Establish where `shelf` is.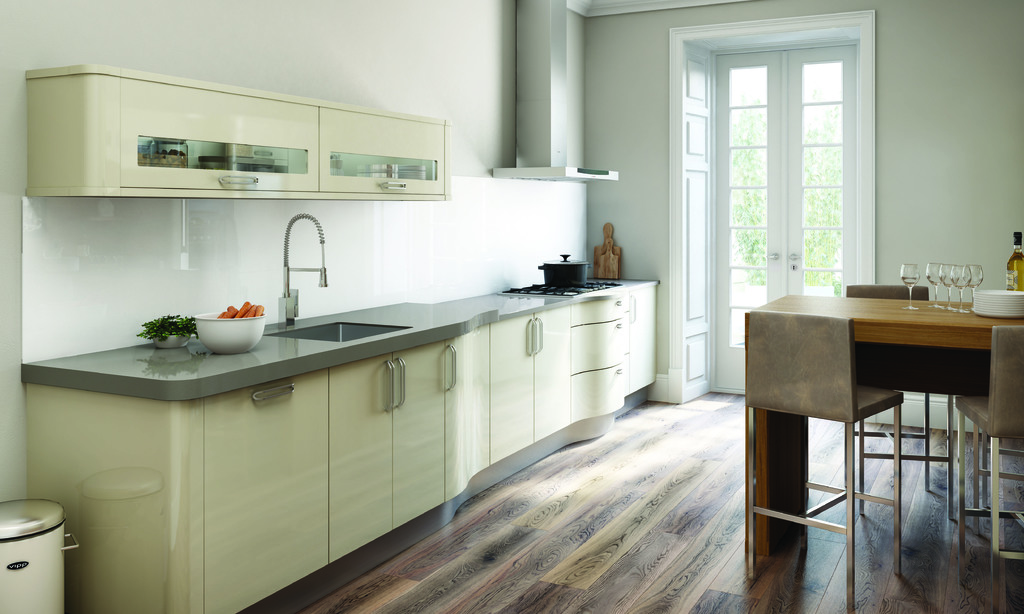
Established at (left=25, top=268, right=657, bottom=613).
